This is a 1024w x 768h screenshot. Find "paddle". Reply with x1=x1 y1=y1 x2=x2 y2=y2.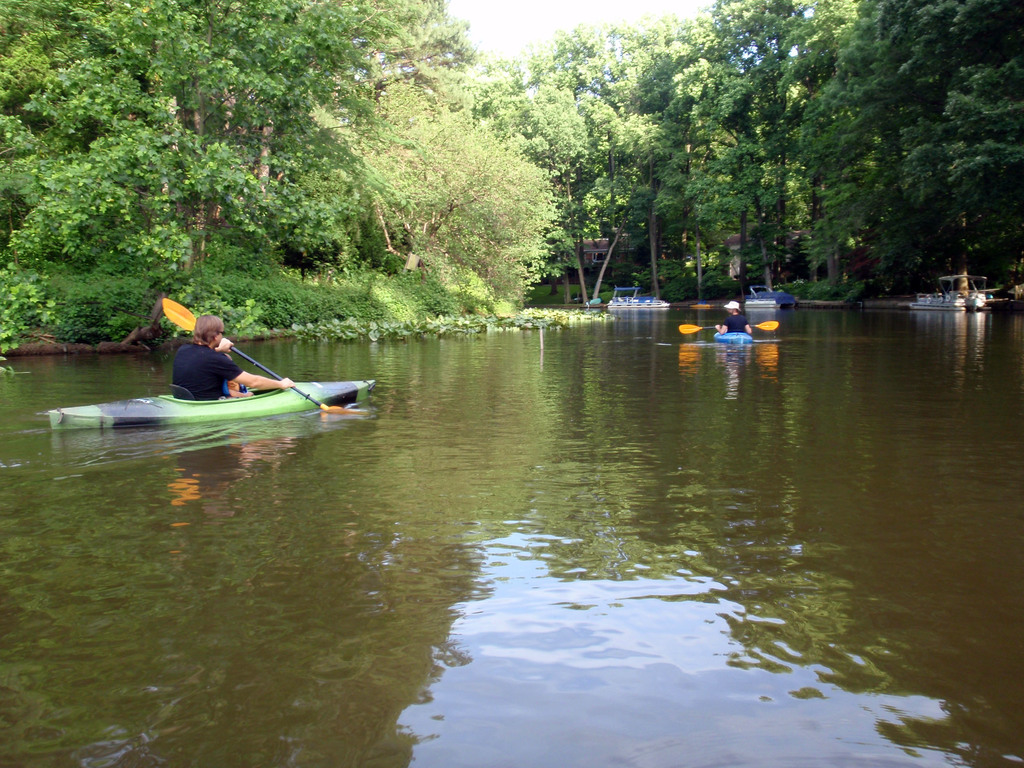
x1=676 y1=319 x2=779 y2=334.
